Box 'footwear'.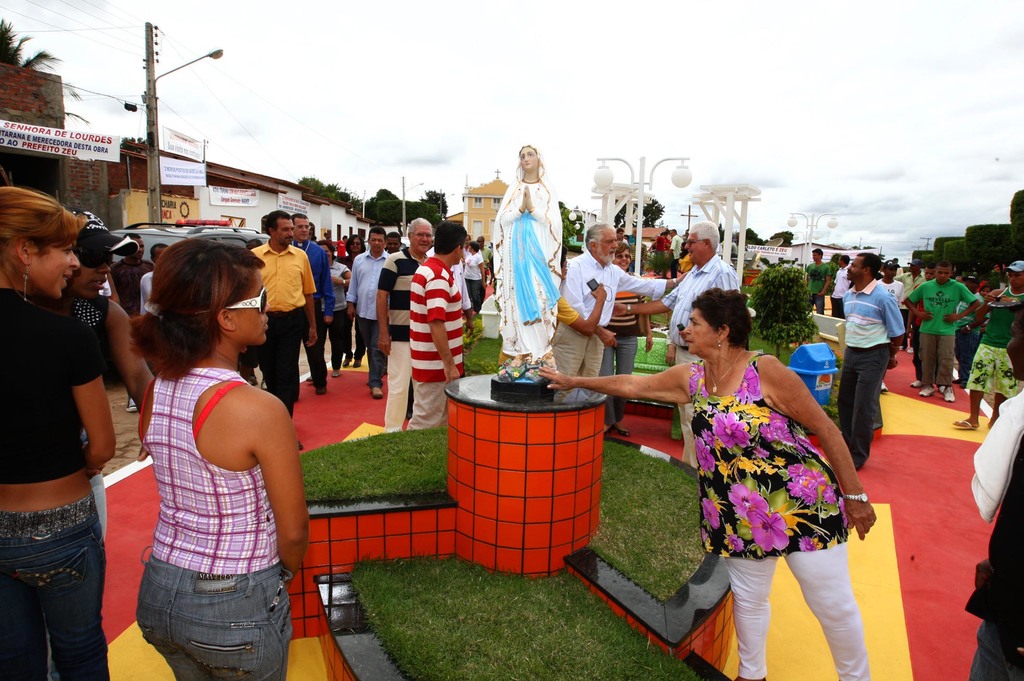
left=882, top=380, right=886, bottom=392.
